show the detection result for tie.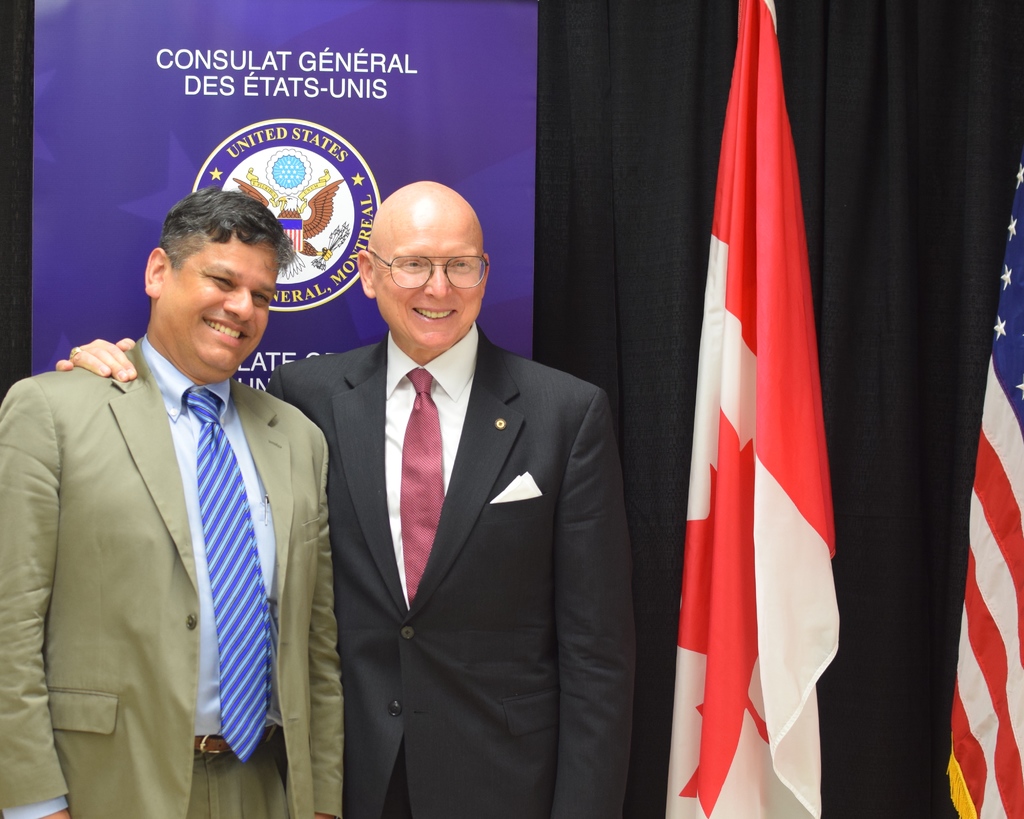
crop(182, 386, 274, 764).
